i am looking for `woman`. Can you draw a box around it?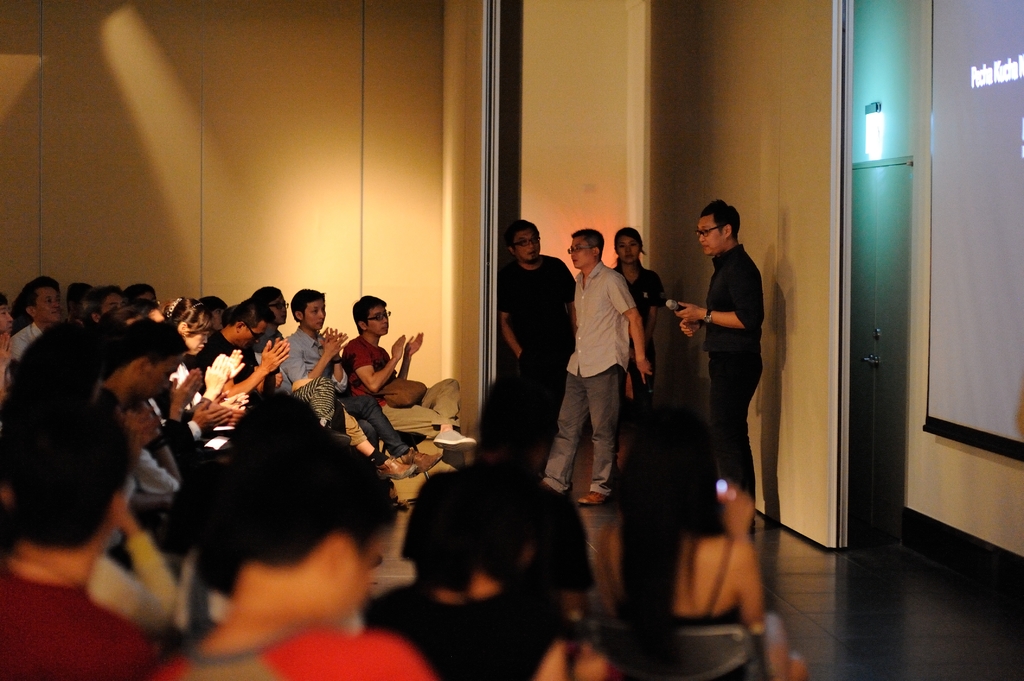
Sure, the bounding box is box(161, 294, 228, 412).
